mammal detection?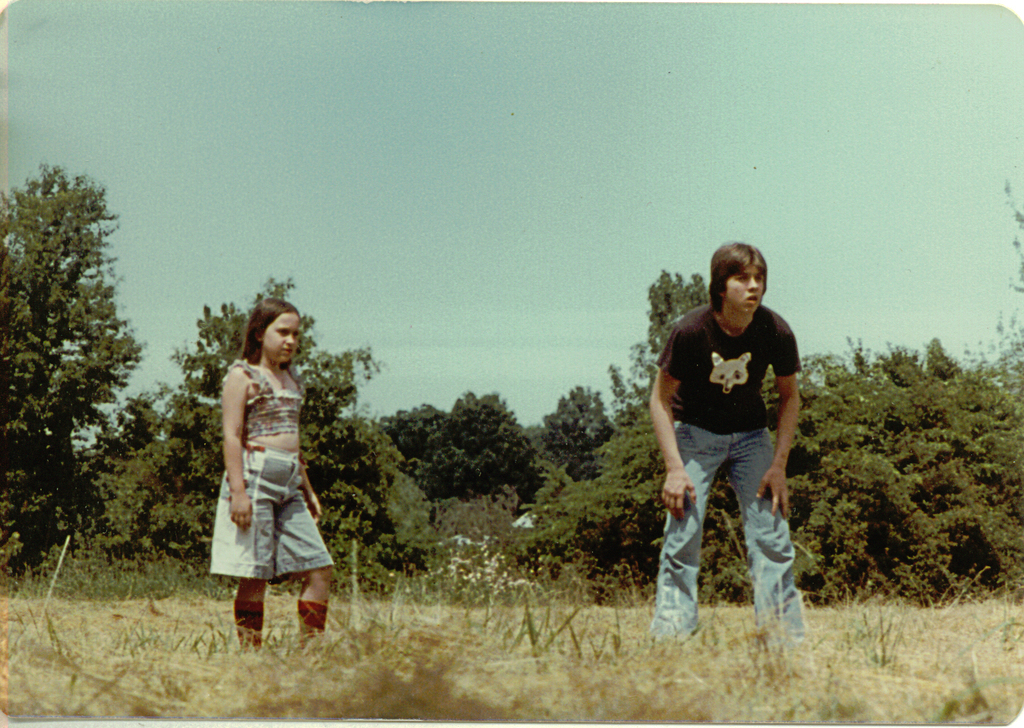
639, 261, 819, 618
